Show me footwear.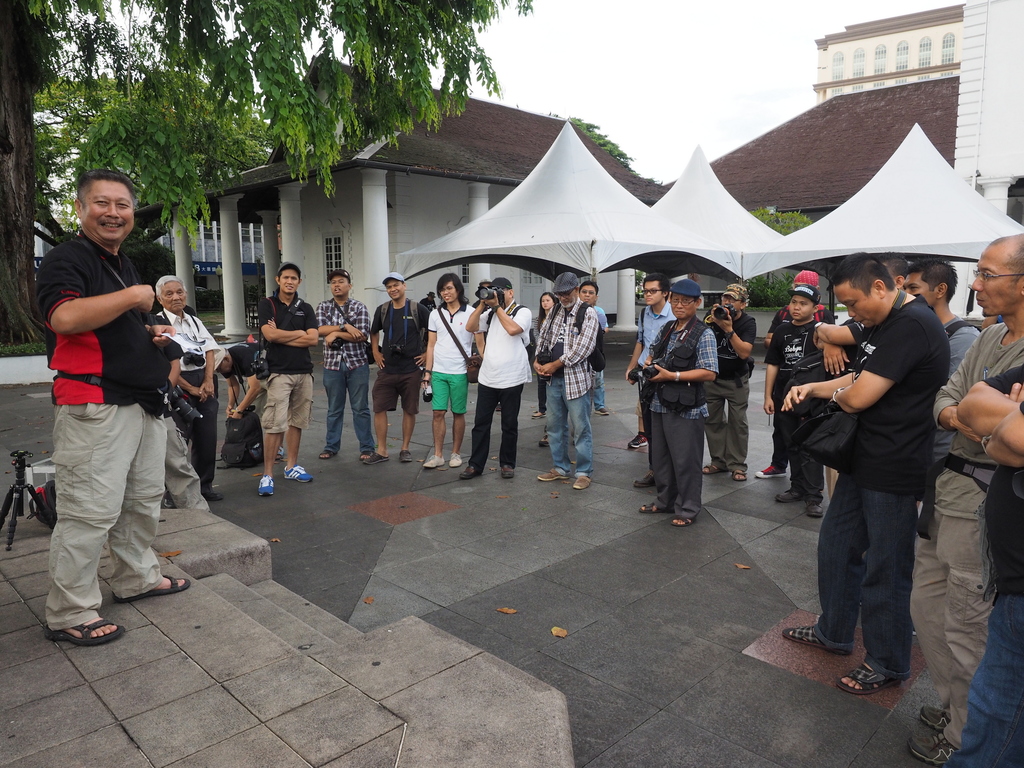
footwear is here: left=779, top=625, right=836, bottom=651.
